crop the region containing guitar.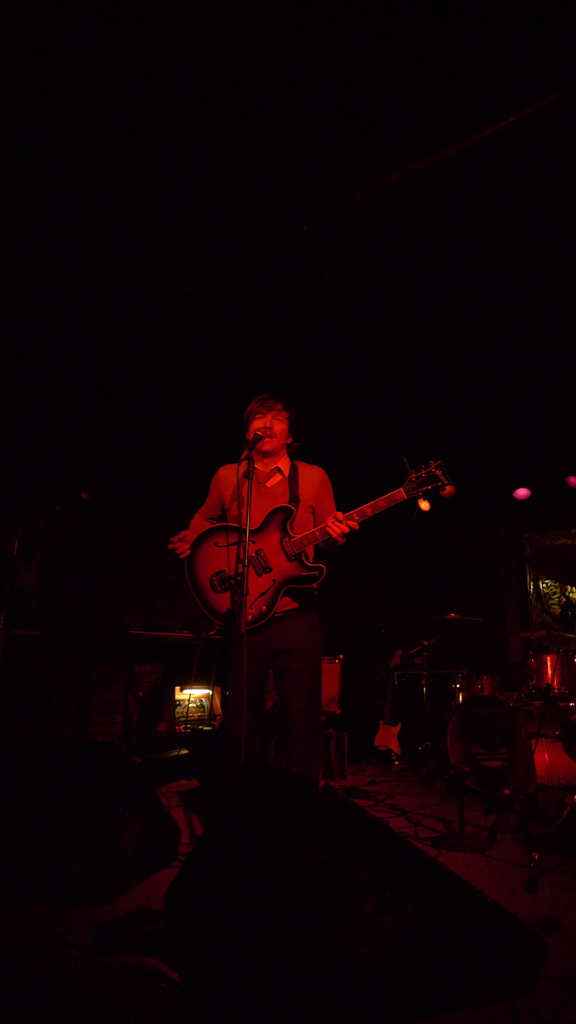
Crop region: bbox=(180, 457, 450, 632).
